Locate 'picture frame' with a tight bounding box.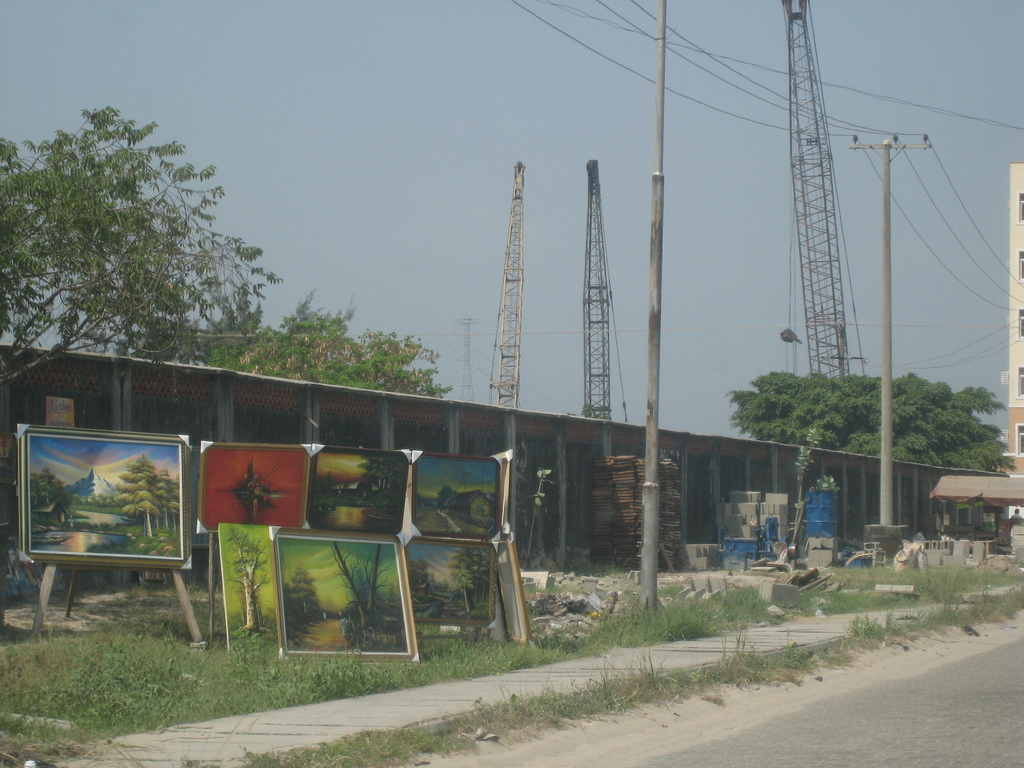
l=15, t=422, r=193, b=570.
